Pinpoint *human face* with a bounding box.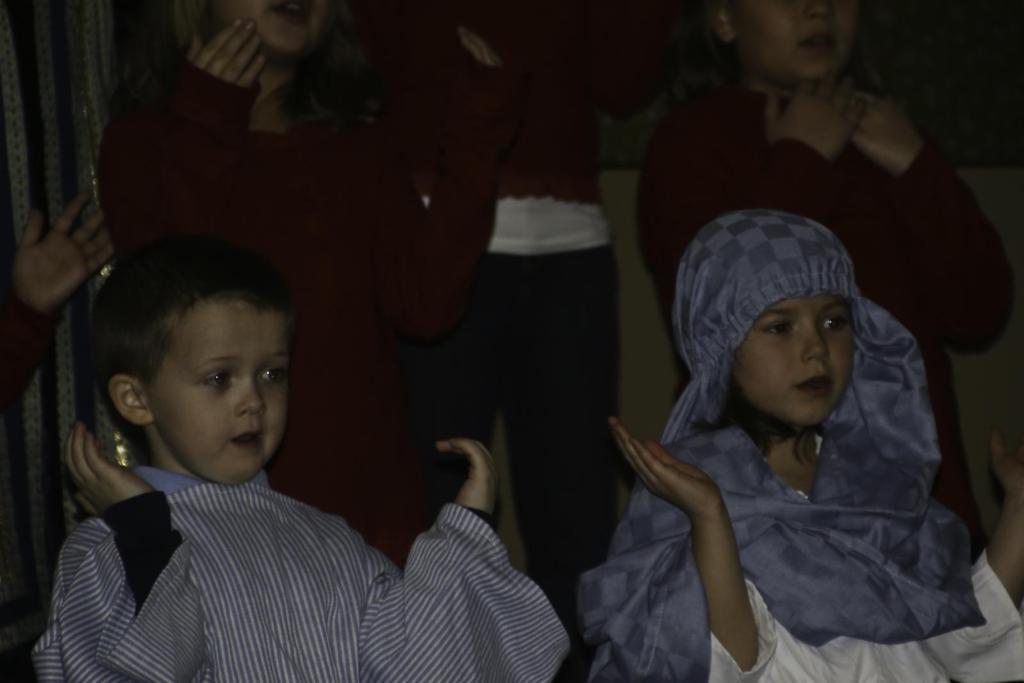
[left=727, top=0, right=863, bottom=81].
